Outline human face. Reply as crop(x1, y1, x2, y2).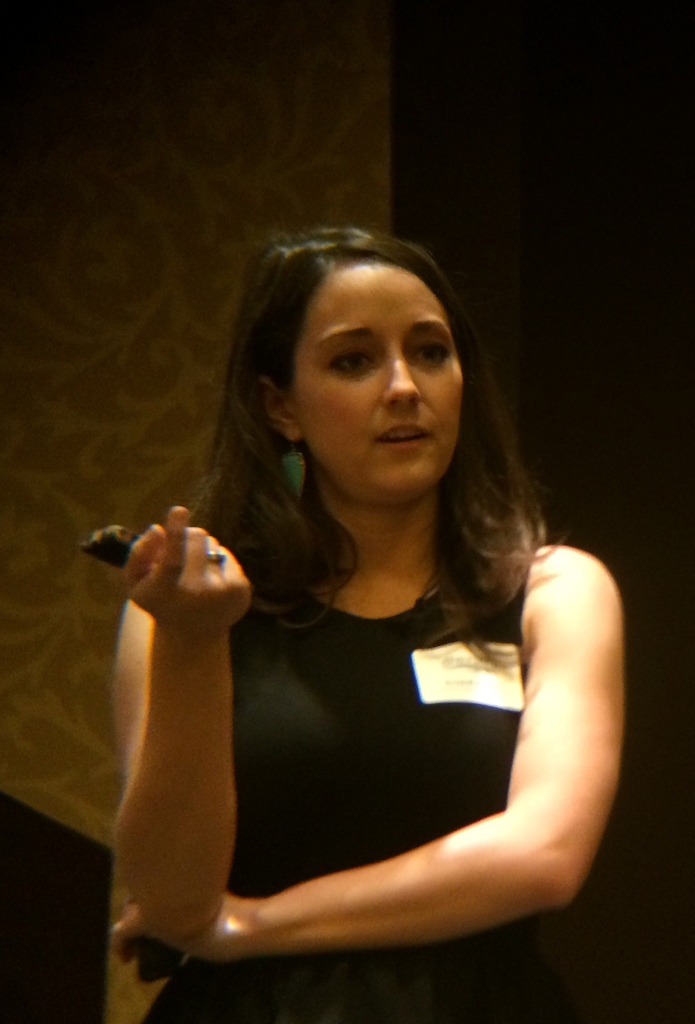
crop(287, 265, 462, 502).
